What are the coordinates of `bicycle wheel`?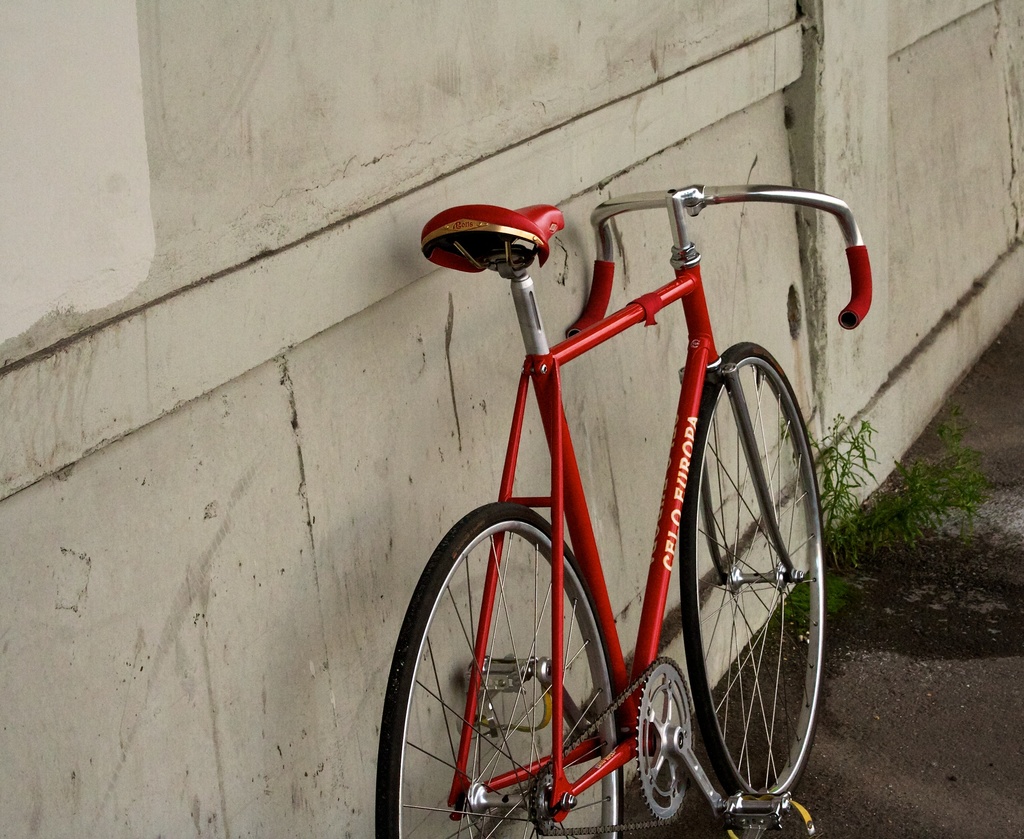
(675,338,824,816).
